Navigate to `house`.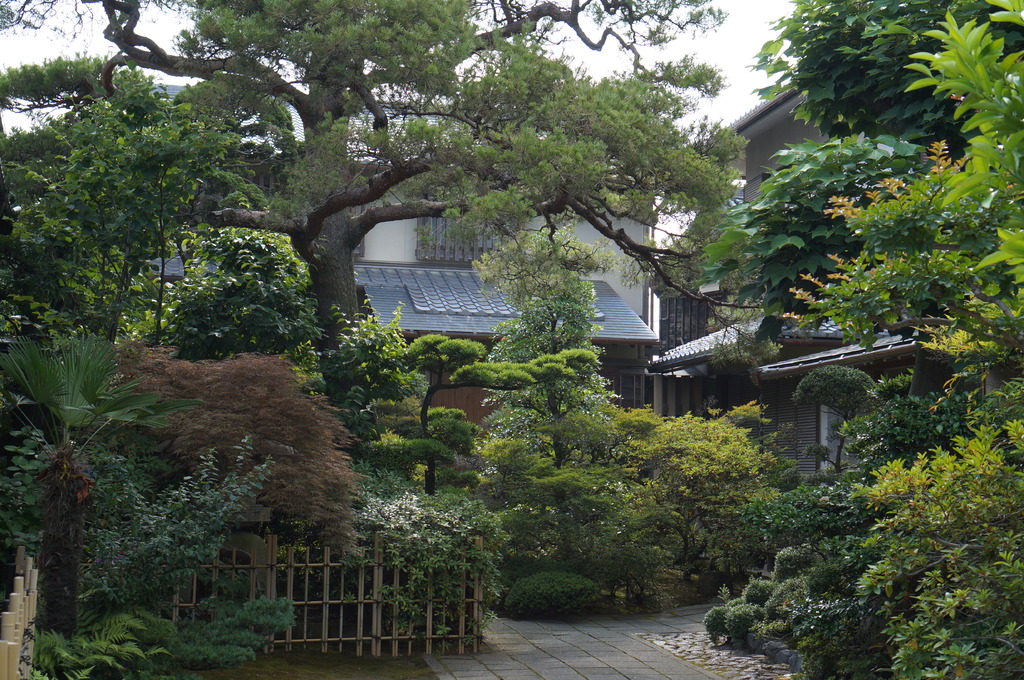
Navigation target: [705,63,917,373].
